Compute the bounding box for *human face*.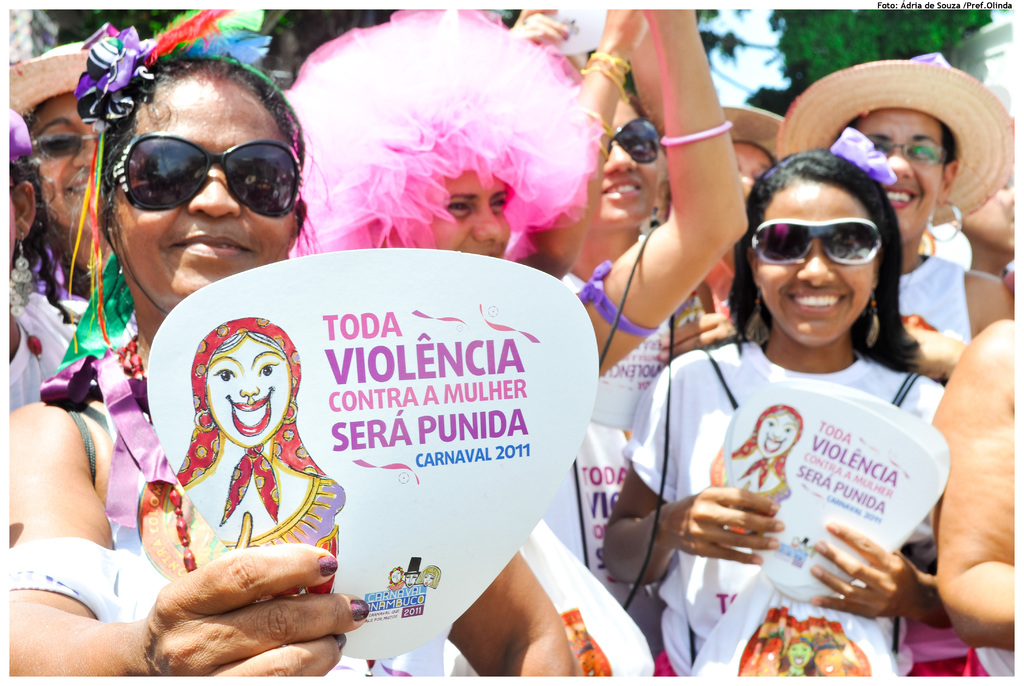
[209, 335, 292, 452].
